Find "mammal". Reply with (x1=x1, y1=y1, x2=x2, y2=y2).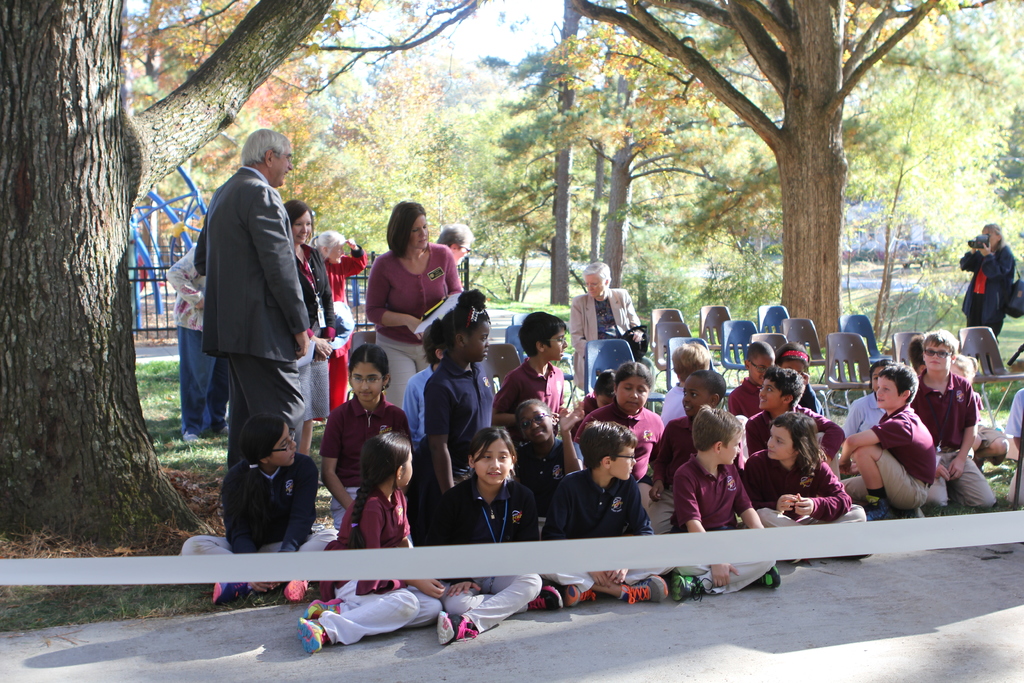
(x1=742, y1=410, x2=870, y2=562).
